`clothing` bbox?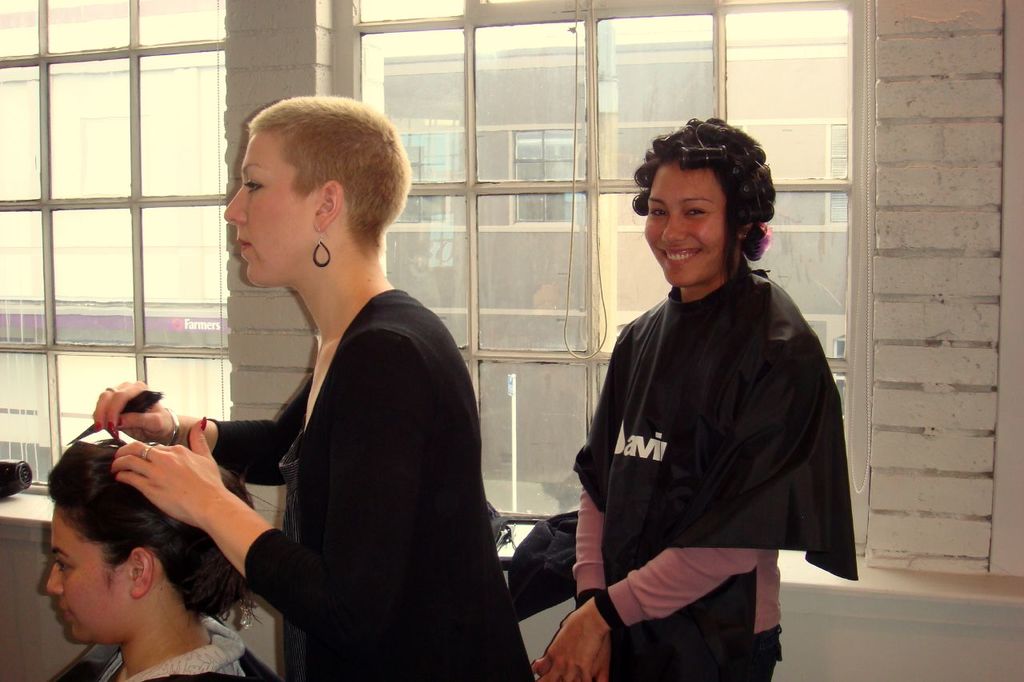
{"x1": 561, "y1": 267, "x2": 853, "y2": 681}
